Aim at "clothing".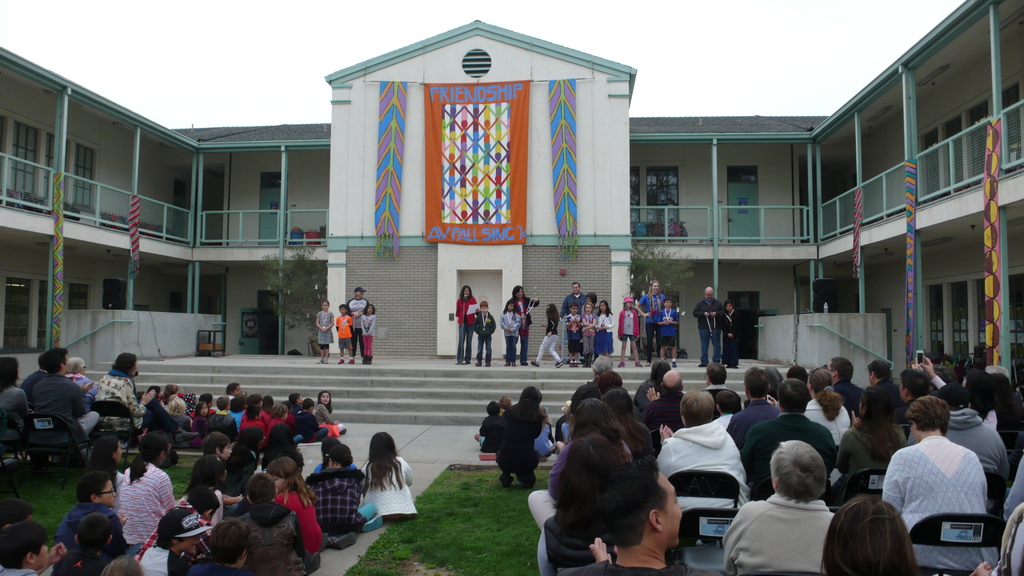
Aimed at (x1=474, y1=310, x2=496, y2=362).
